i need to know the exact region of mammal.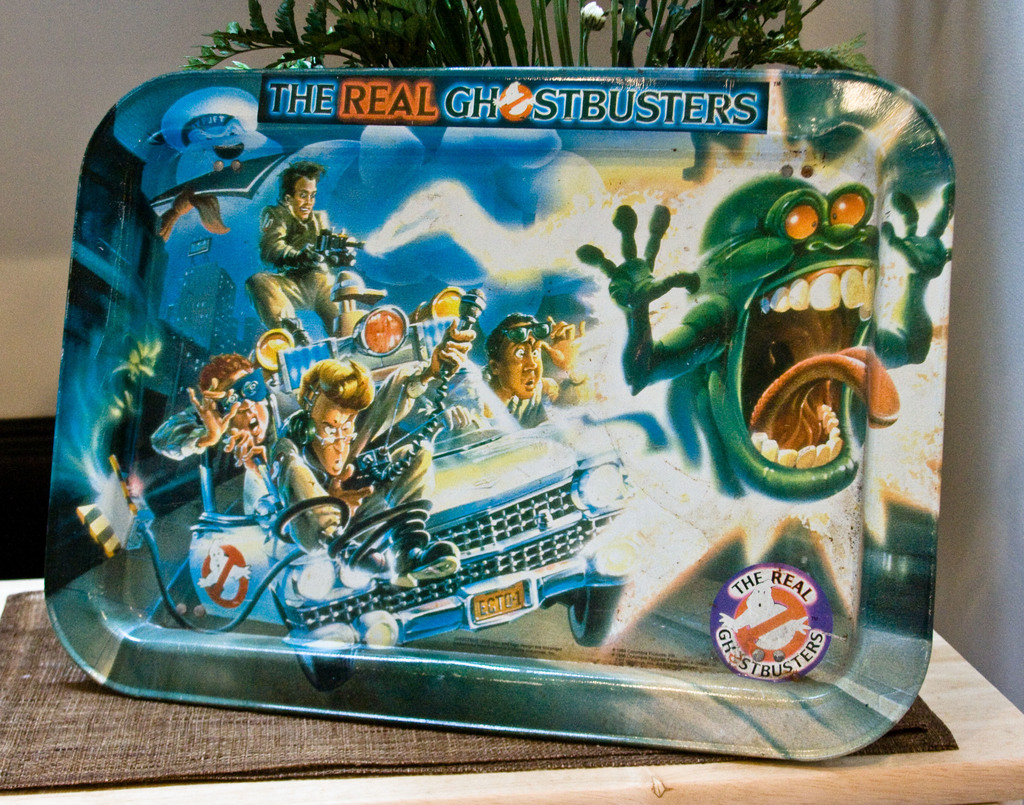
Region: bbox=[152, 351, 309, 520].
